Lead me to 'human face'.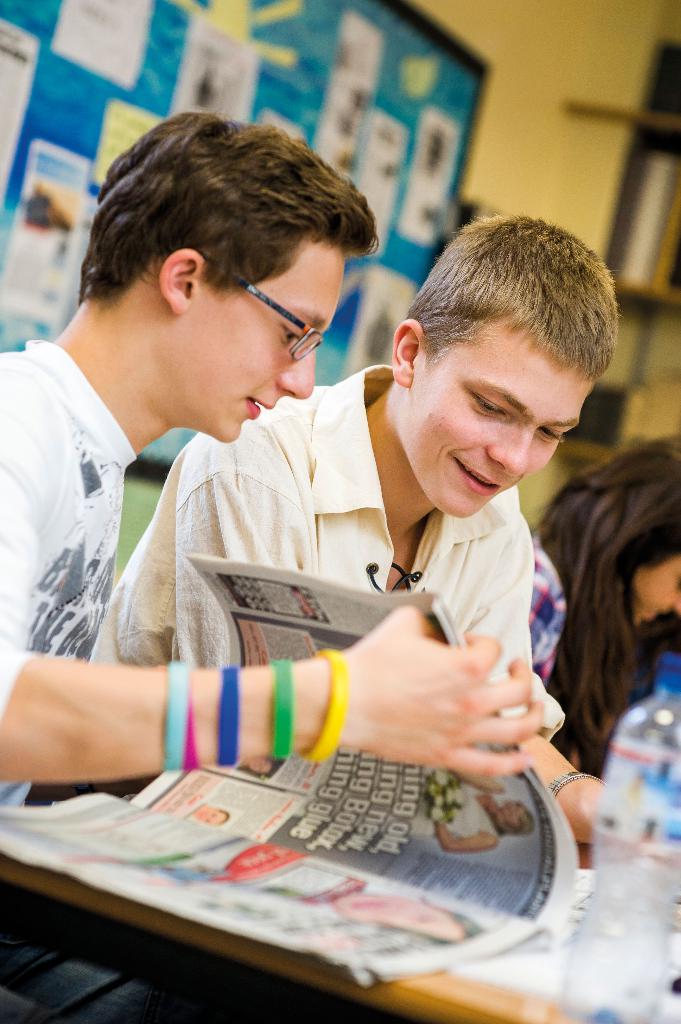
Lead to (left=637, top=554, right=680, bottom=634).
